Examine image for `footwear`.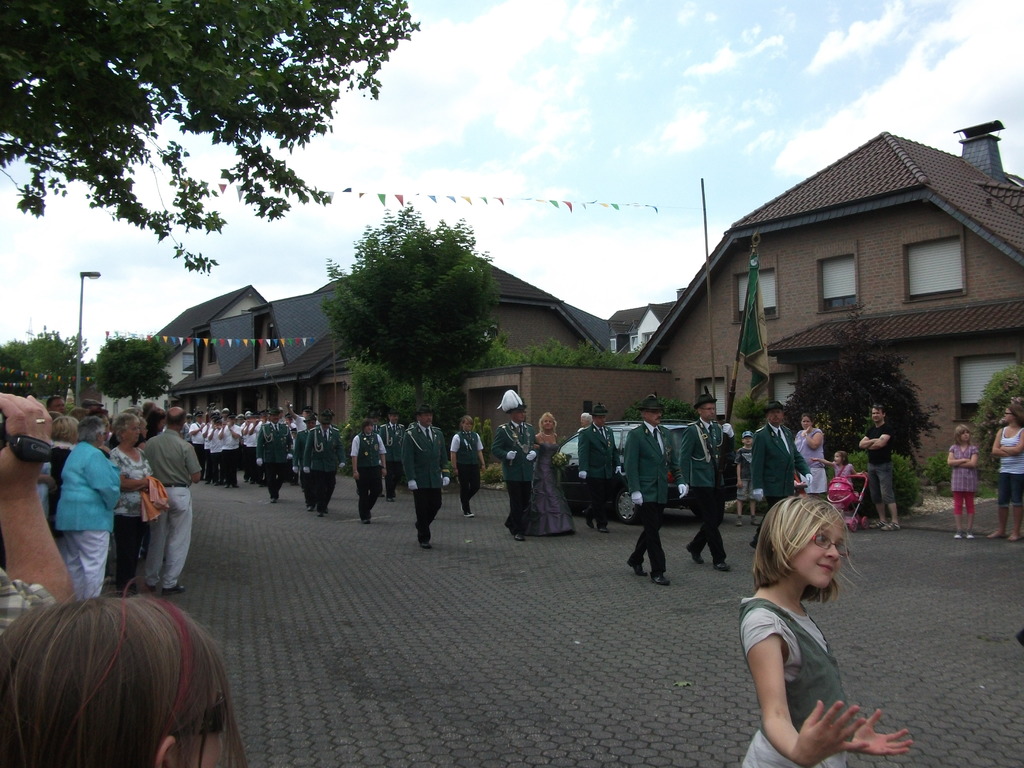
Examination result: pyautogui.locateOnScreen(292, 479, 300, 485).
